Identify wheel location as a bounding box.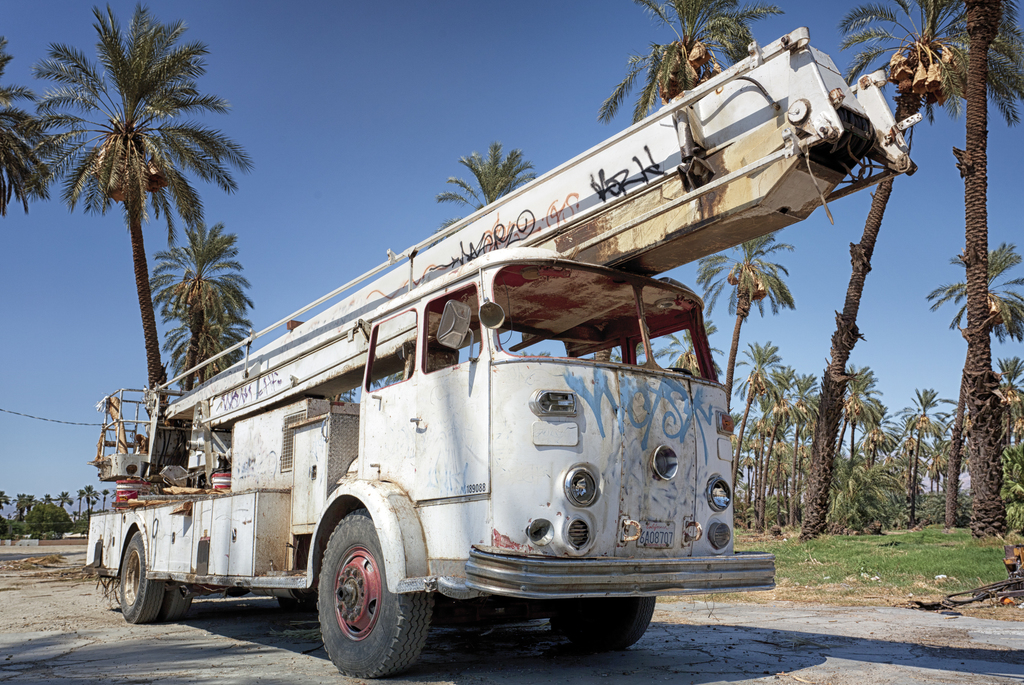
<box>121,526,167,624</box>.
